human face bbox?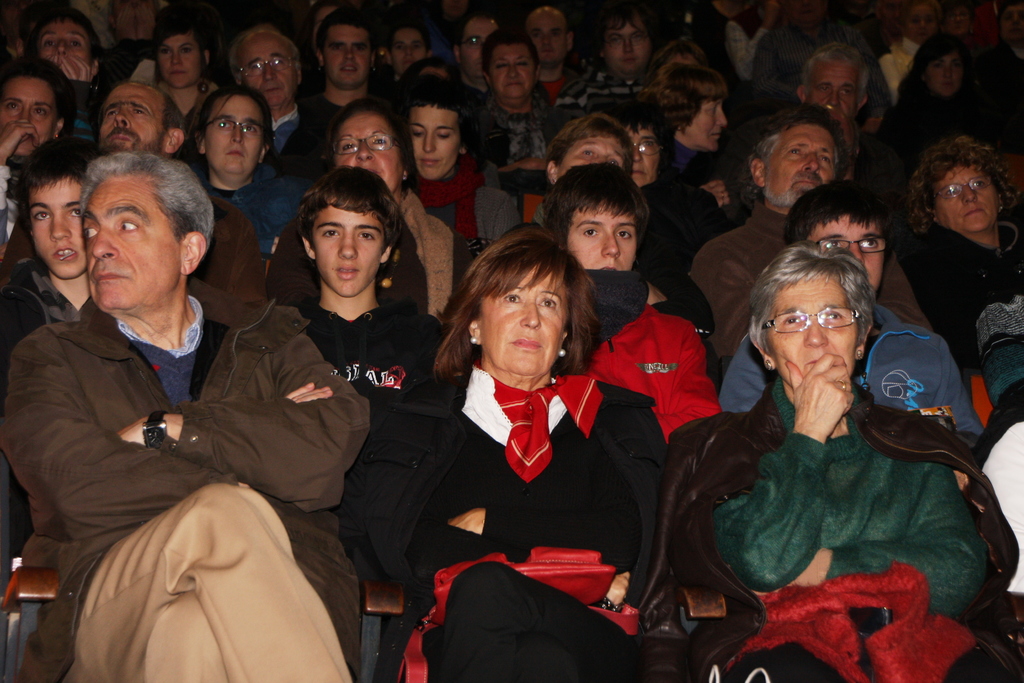
36 24 88 83
